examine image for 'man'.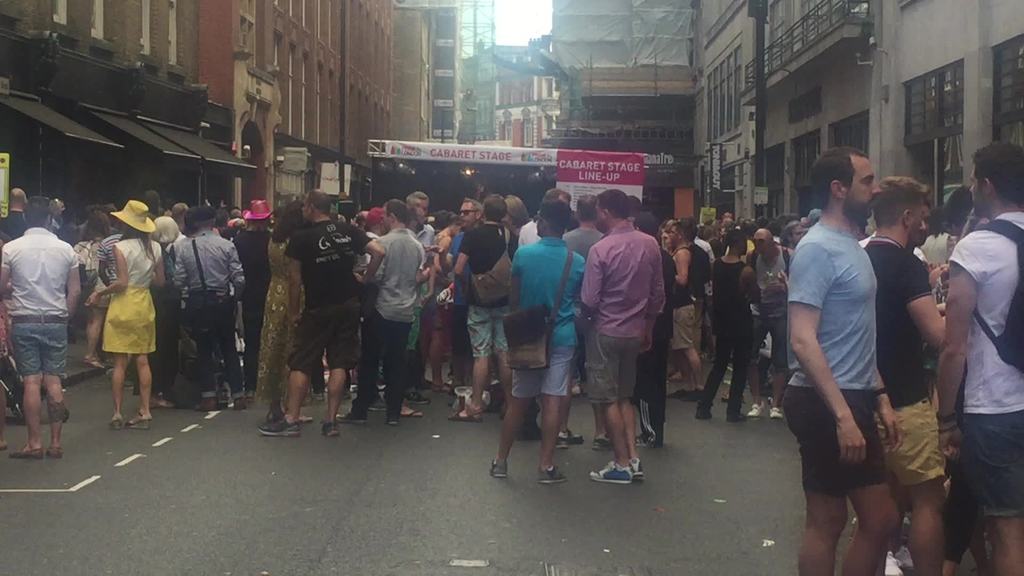
Examination result: pyautogui.locateOnScreen(933, 132, 1023, 575).
